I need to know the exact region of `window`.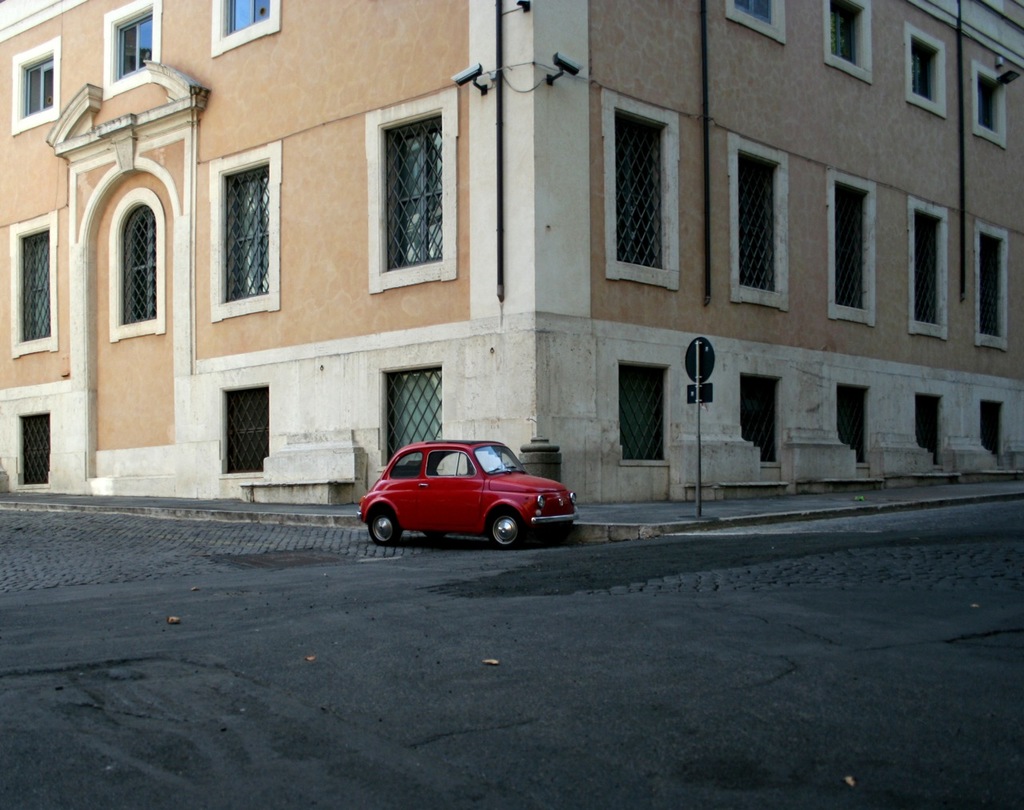
Region: [123,202,162,325].
